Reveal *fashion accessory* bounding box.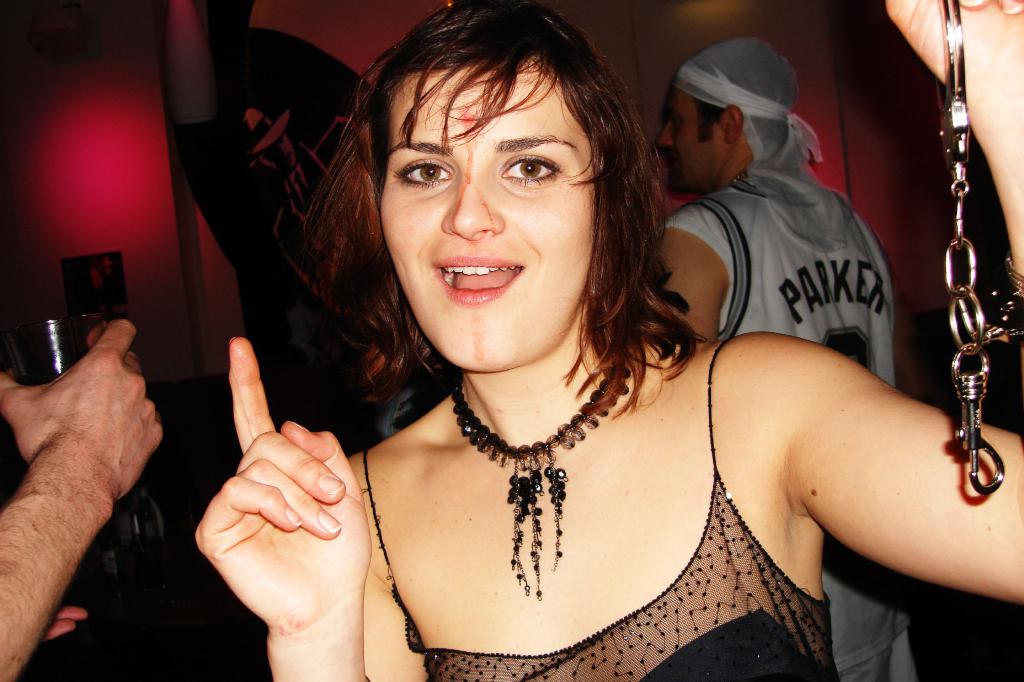
Revealed: region(445, 368, 637, 601).
